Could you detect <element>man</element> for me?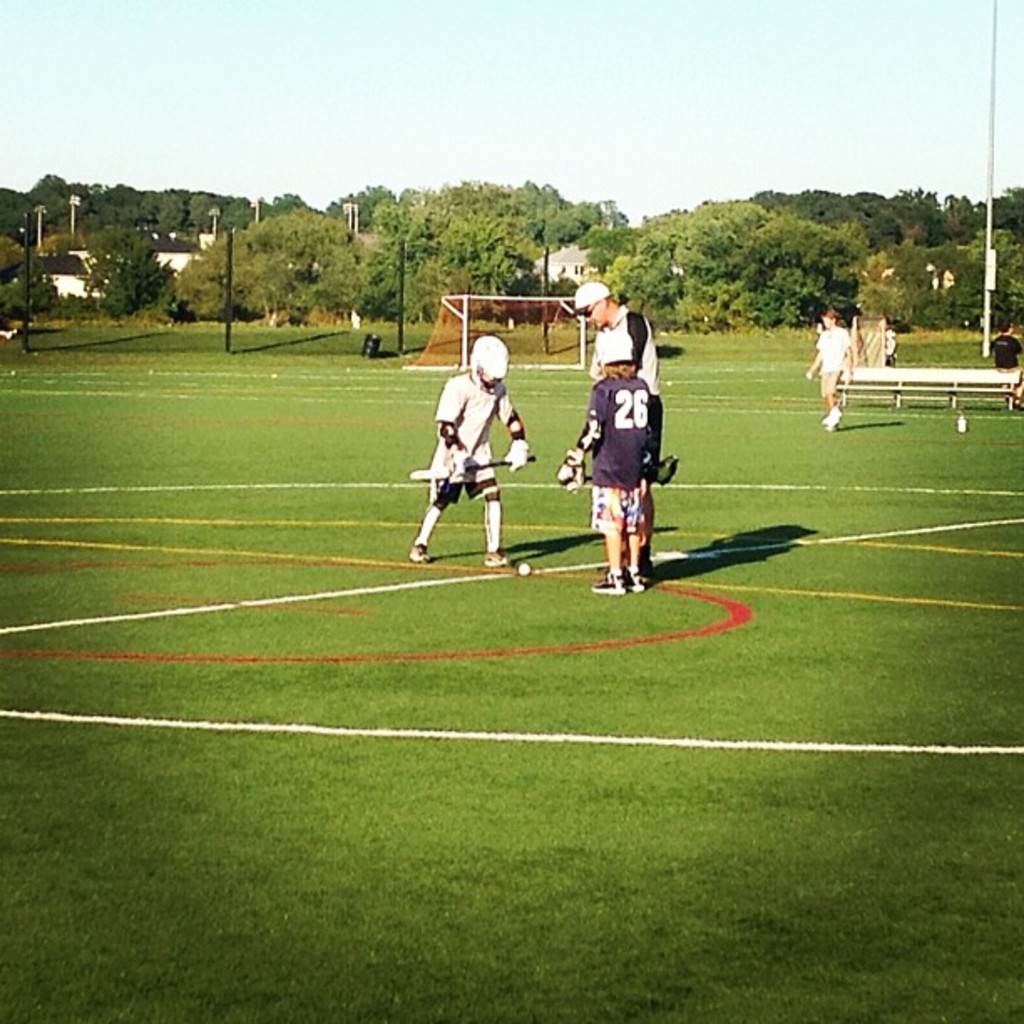
Detection result: locate(795, 310, 857, 440).
